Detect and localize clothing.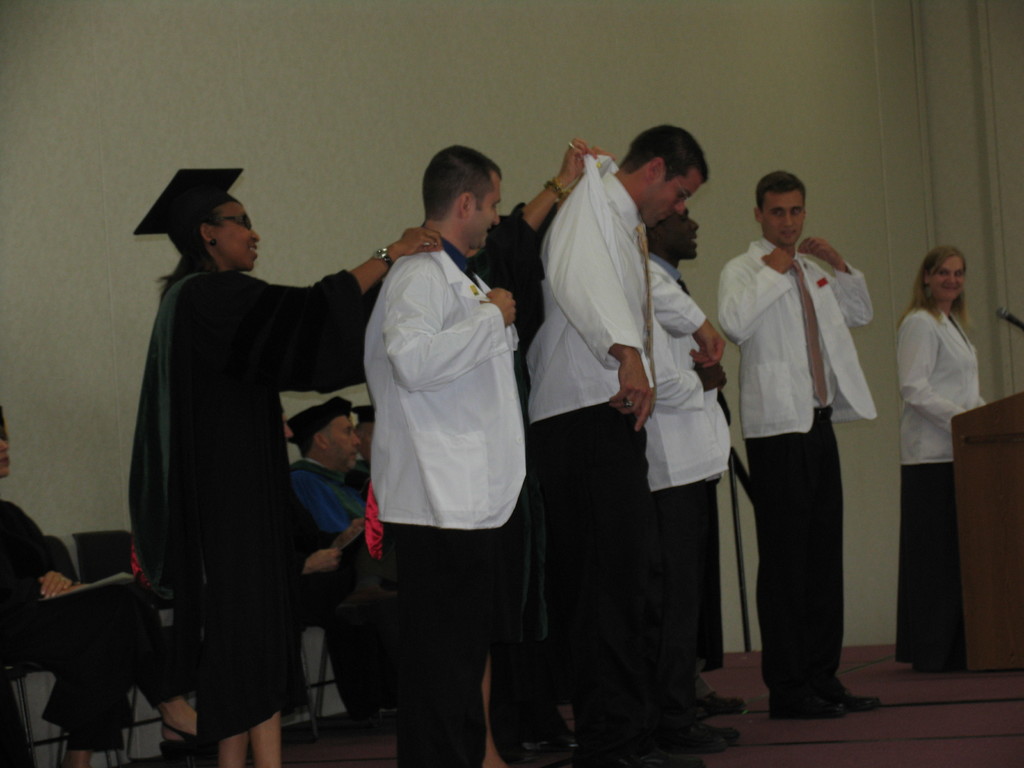
Localized at 378:522:502:767.
